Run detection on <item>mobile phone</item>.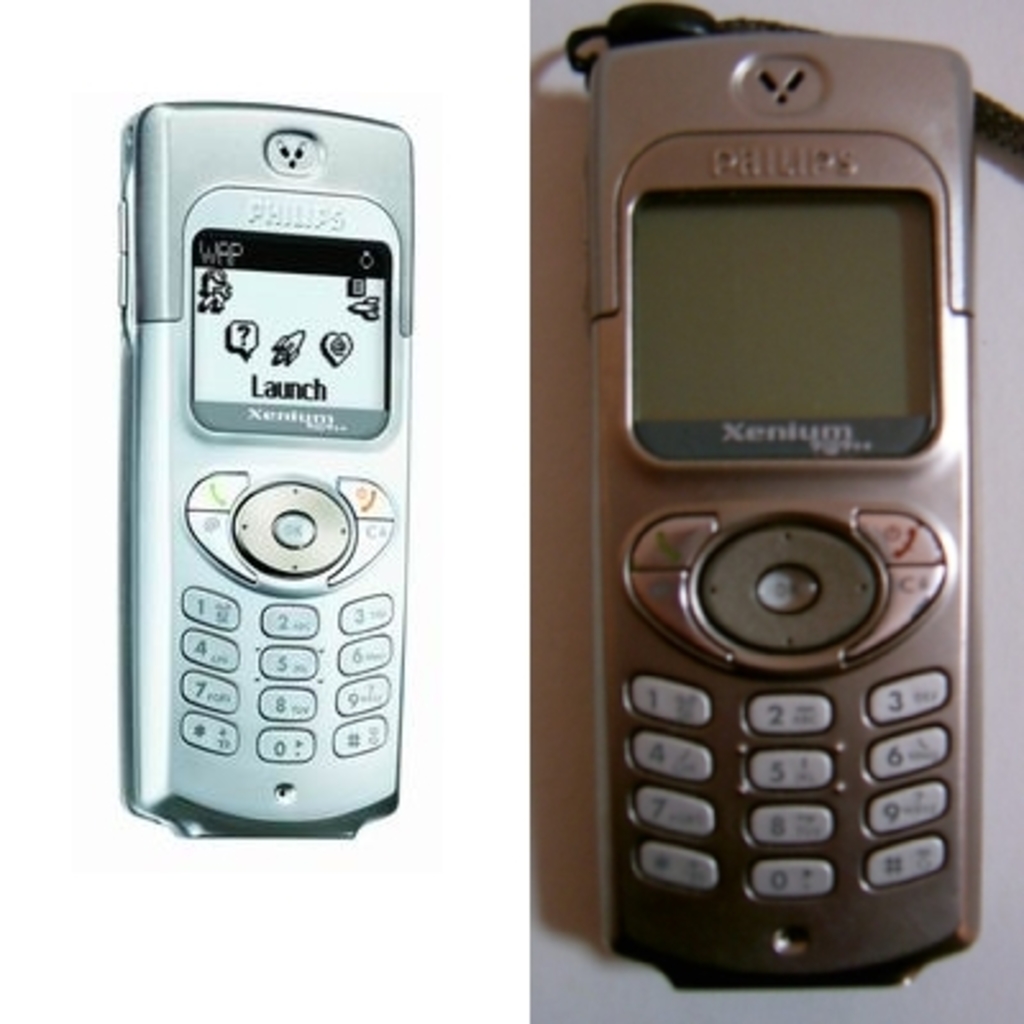
Result: crop(118, 97, 417, 840).
